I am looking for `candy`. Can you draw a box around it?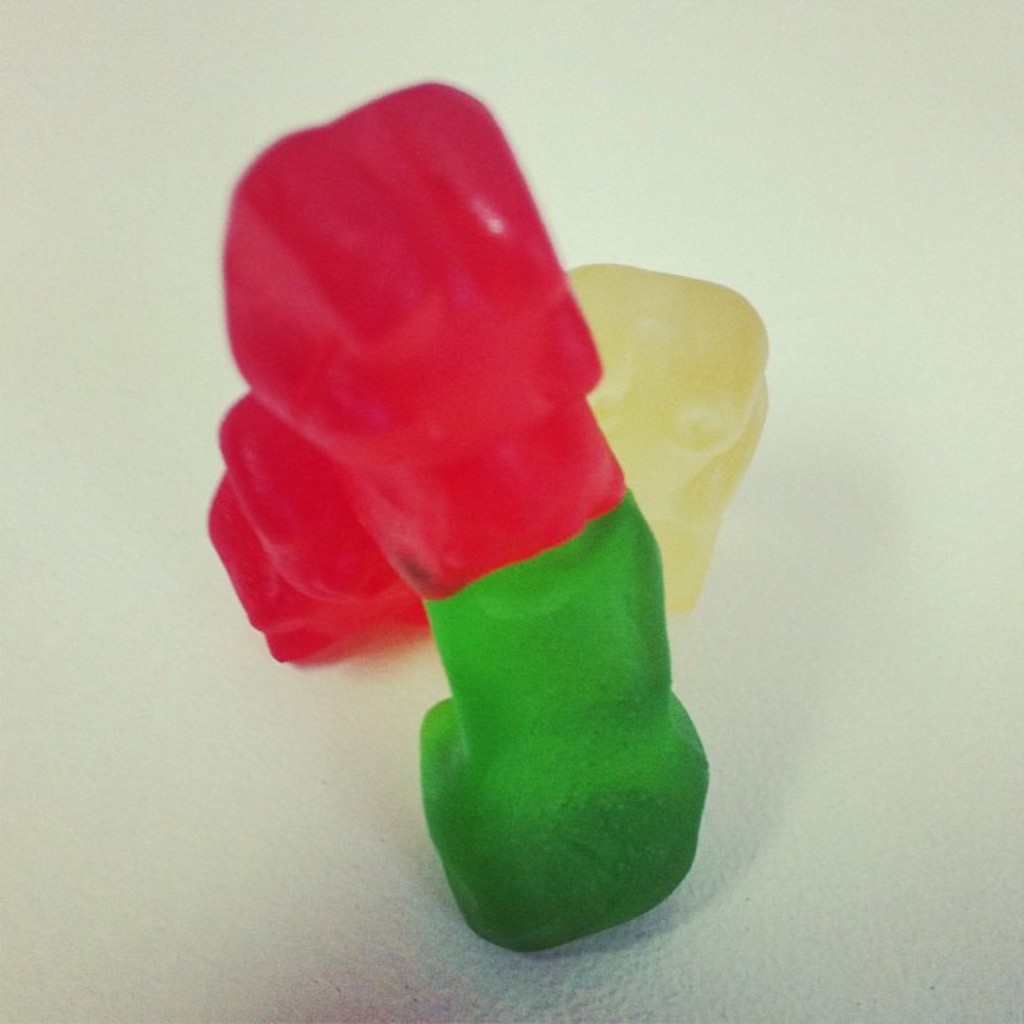
Sure, the bounding box is [559, 259, 765, 621].
